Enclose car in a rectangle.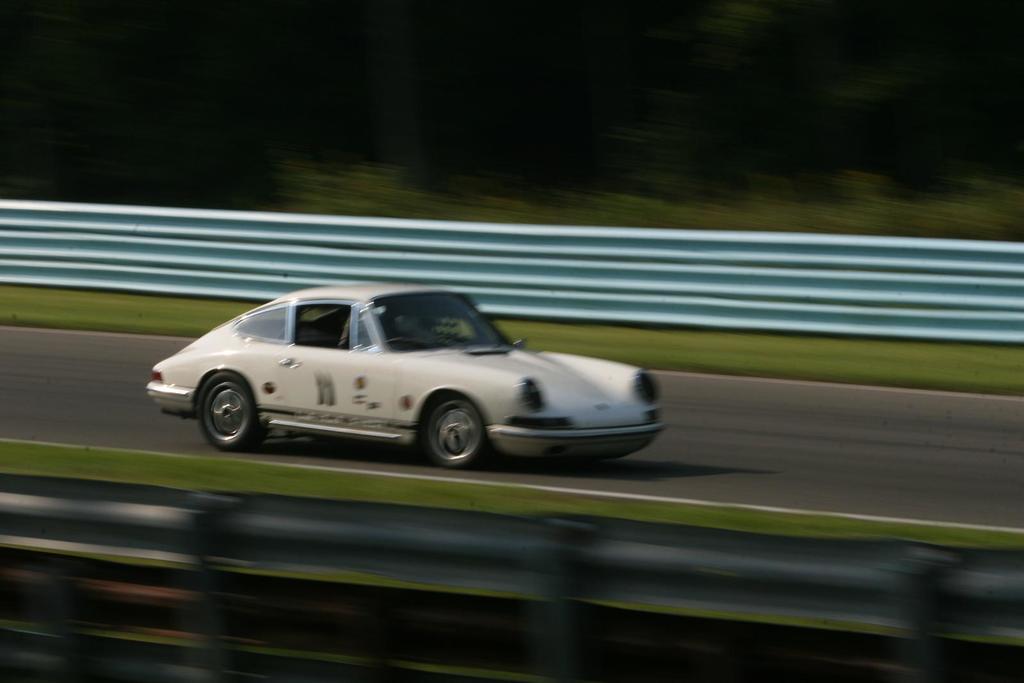
left=145, top=283, right=668, bottom=471.
